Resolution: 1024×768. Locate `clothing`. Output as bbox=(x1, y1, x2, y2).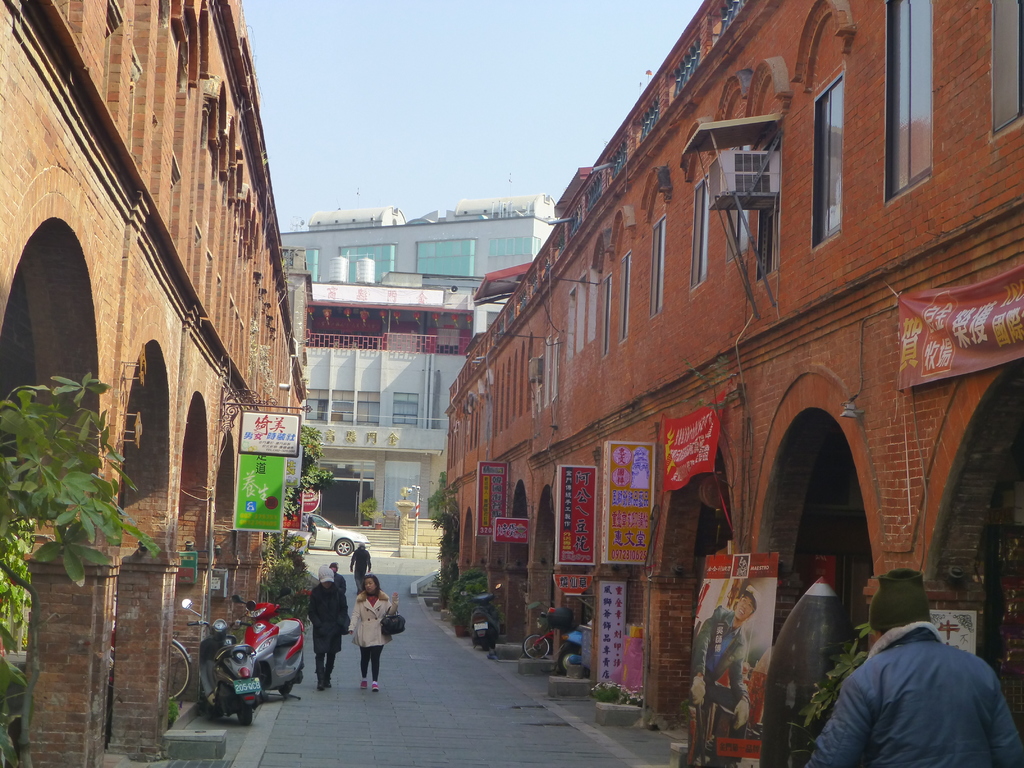
bbox=(315, 637, 341, 683).
